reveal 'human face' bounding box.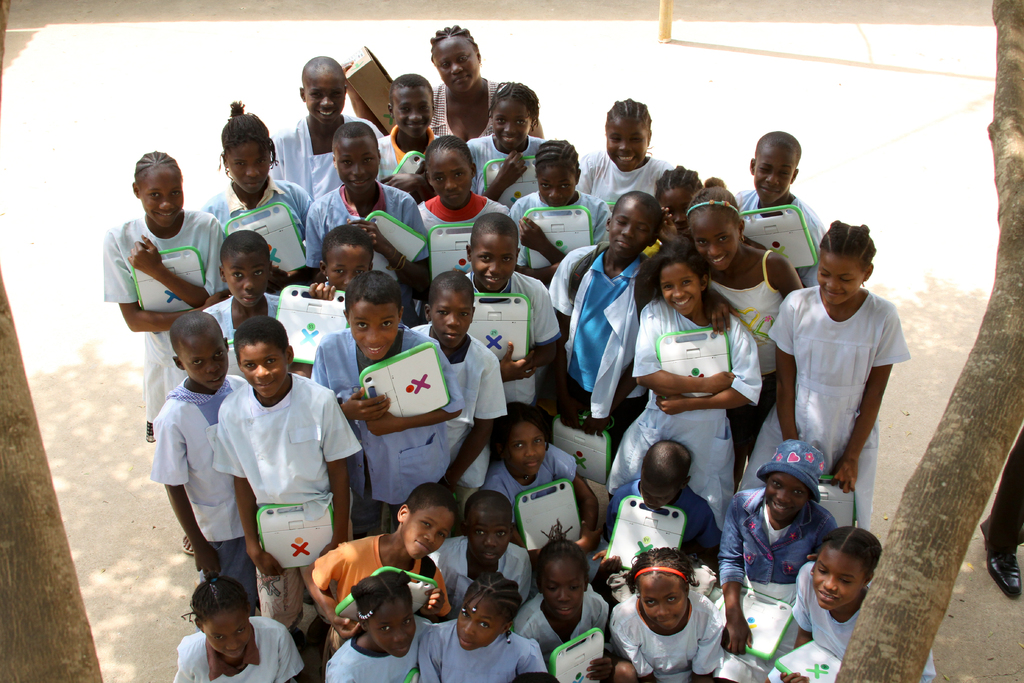
Revealed: 199 608 253 662.
